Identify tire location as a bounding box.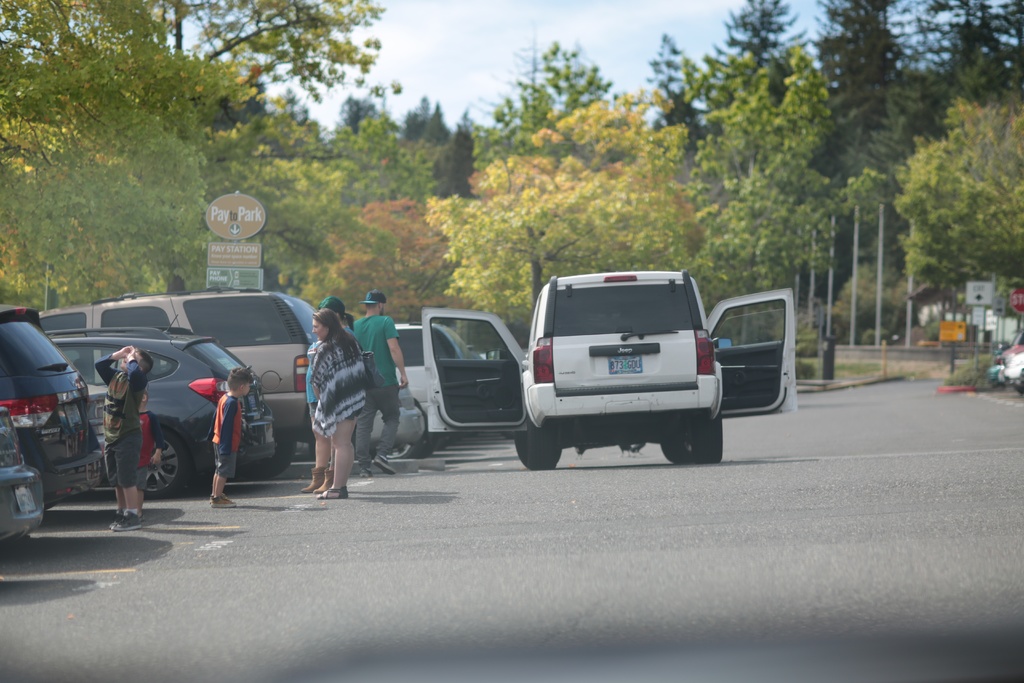
bbox=[135, 431, 194, 501].
